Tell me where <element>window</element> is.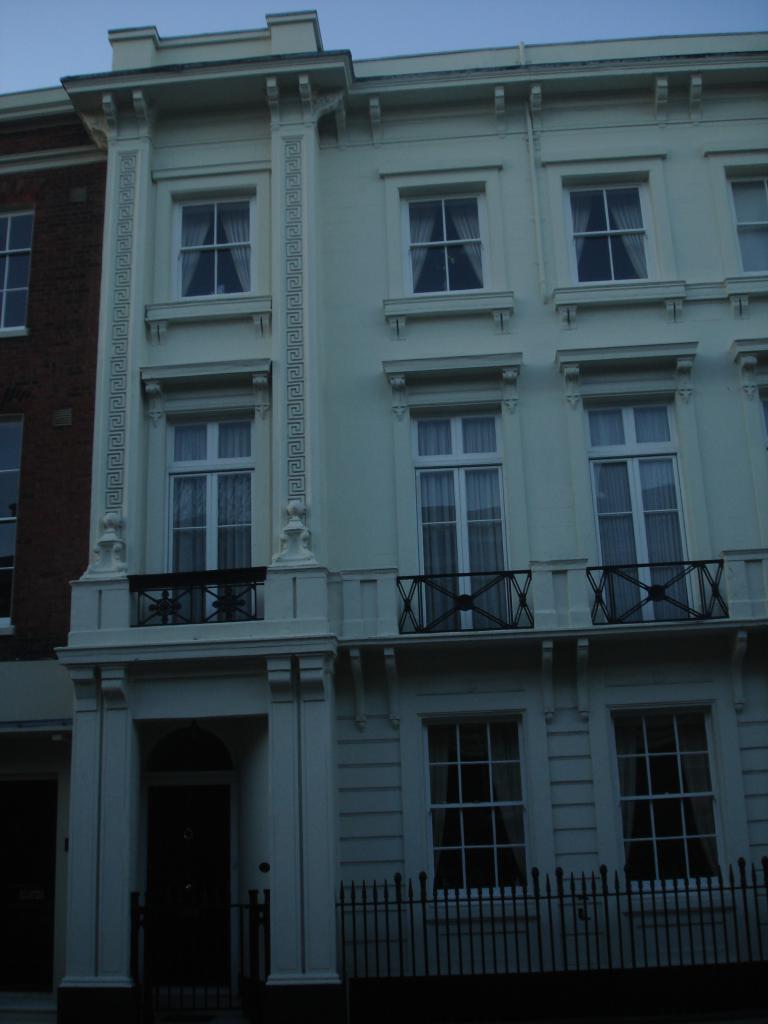
<element>window</element> is at <bbox>573, 400, 685, 631</bbox>.
